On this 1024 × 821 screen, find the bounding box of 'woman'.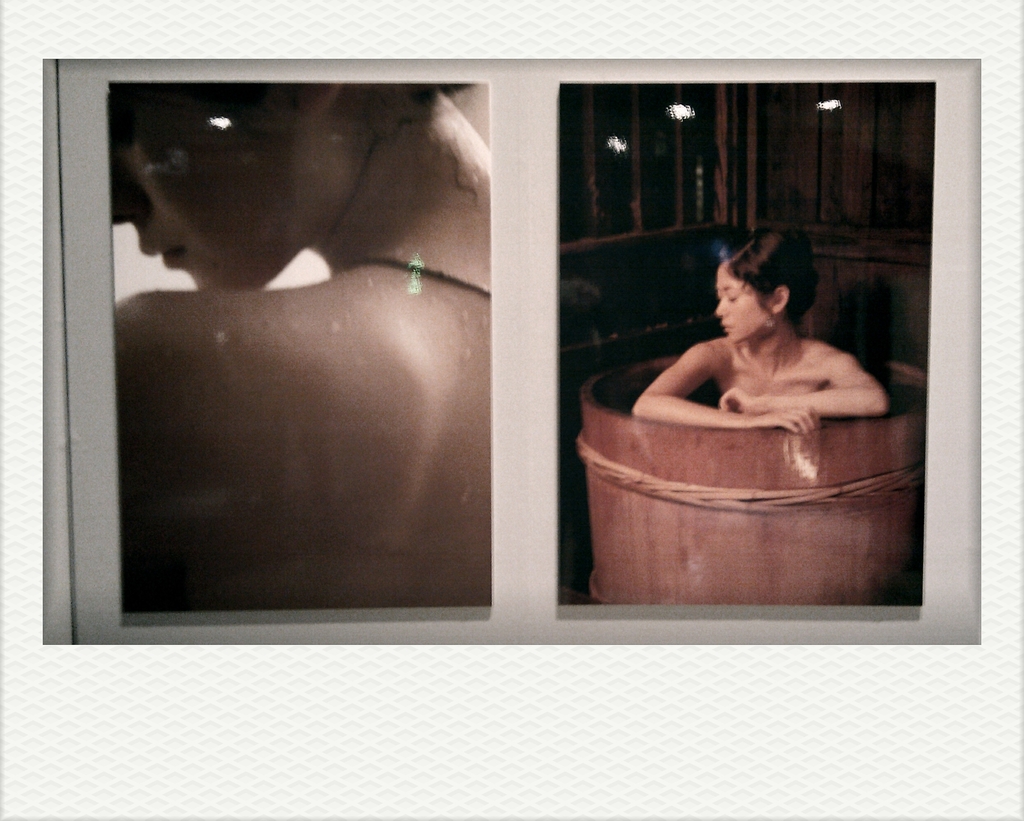
Bounding box: [644, 227, 890, 457].
